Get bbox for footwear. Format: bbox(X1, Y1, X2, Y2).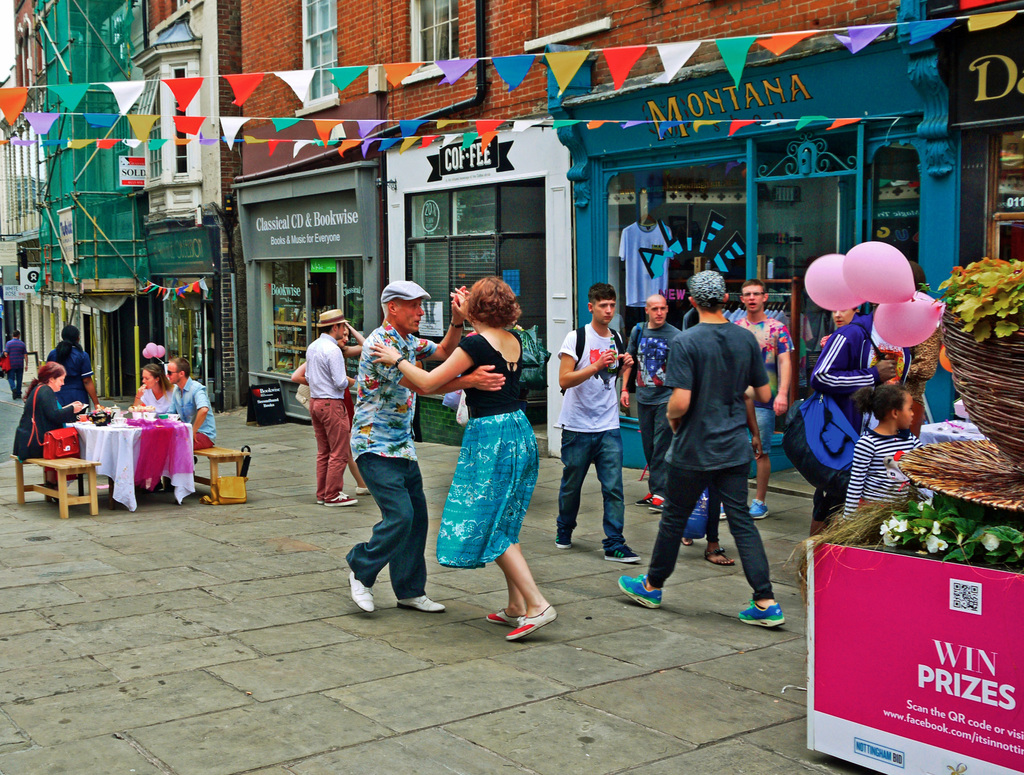
bbox(721, 505, 726, 521).
